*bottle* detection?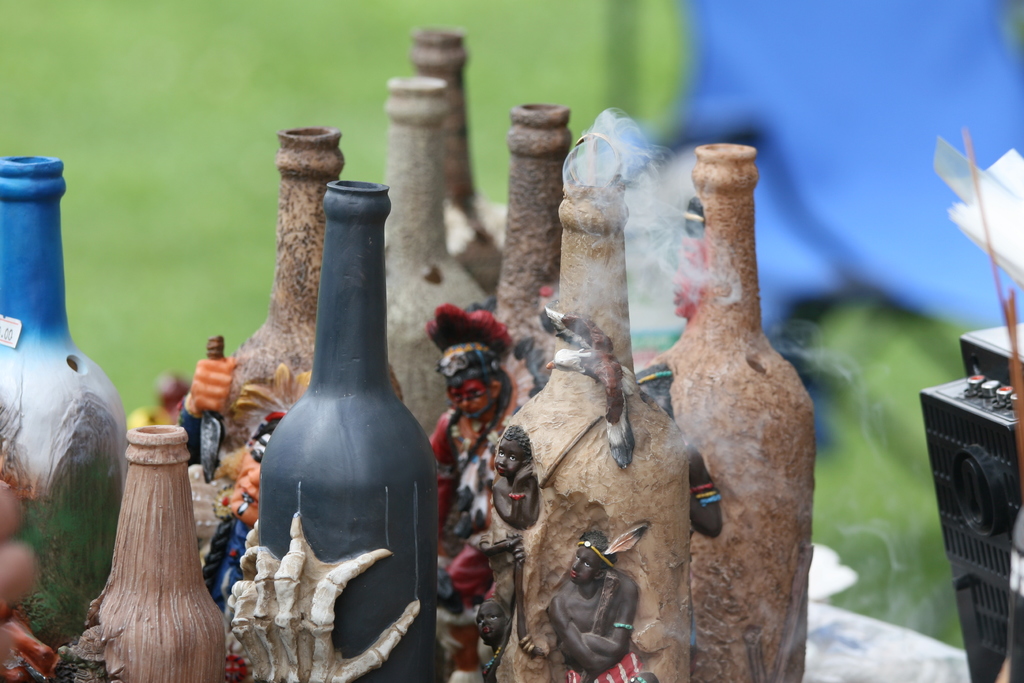
(61, 416, 230, 682)
